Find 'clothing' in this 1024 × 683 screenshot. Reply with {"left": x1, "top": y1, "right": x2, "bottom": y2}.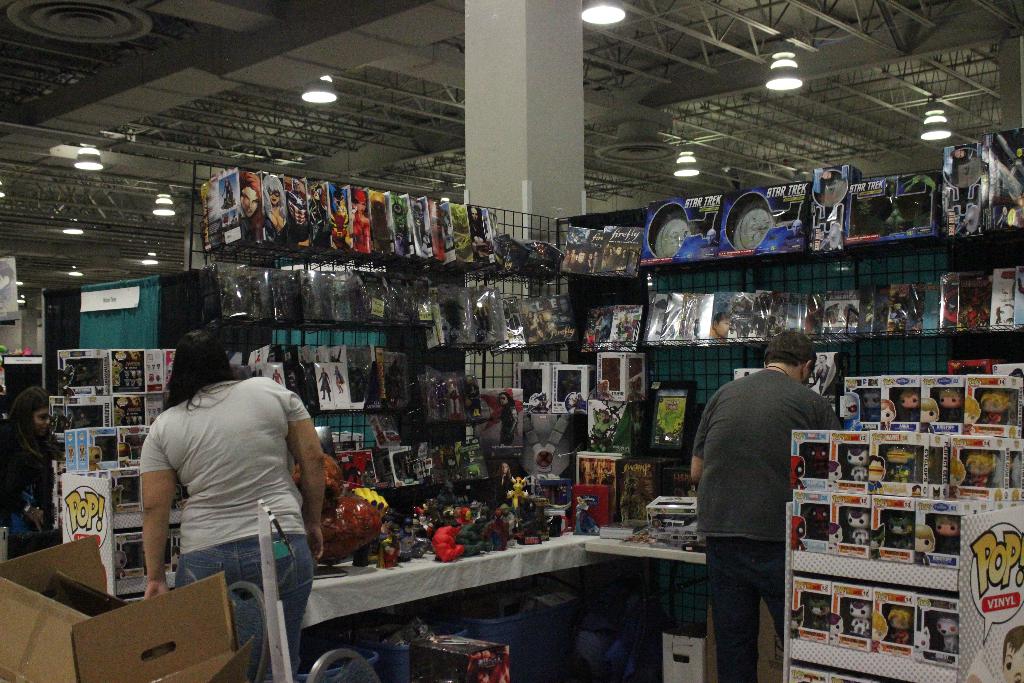
{"left": 176, "top": 529, "right": 315, "bottom": 682}.
